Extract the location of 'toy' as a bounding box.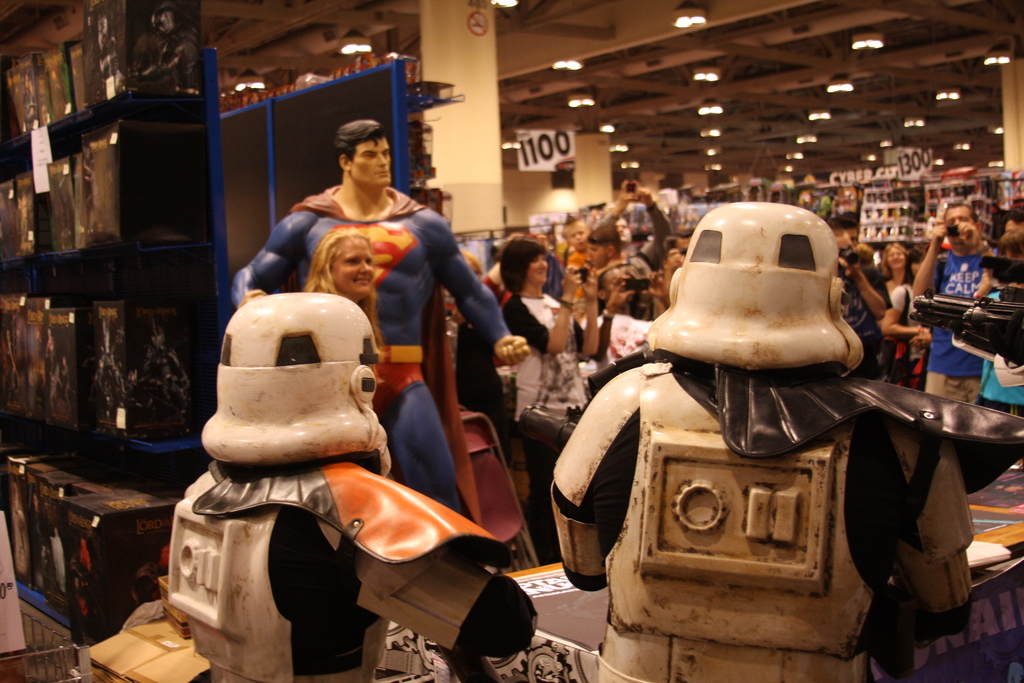
231/119/532/511.
